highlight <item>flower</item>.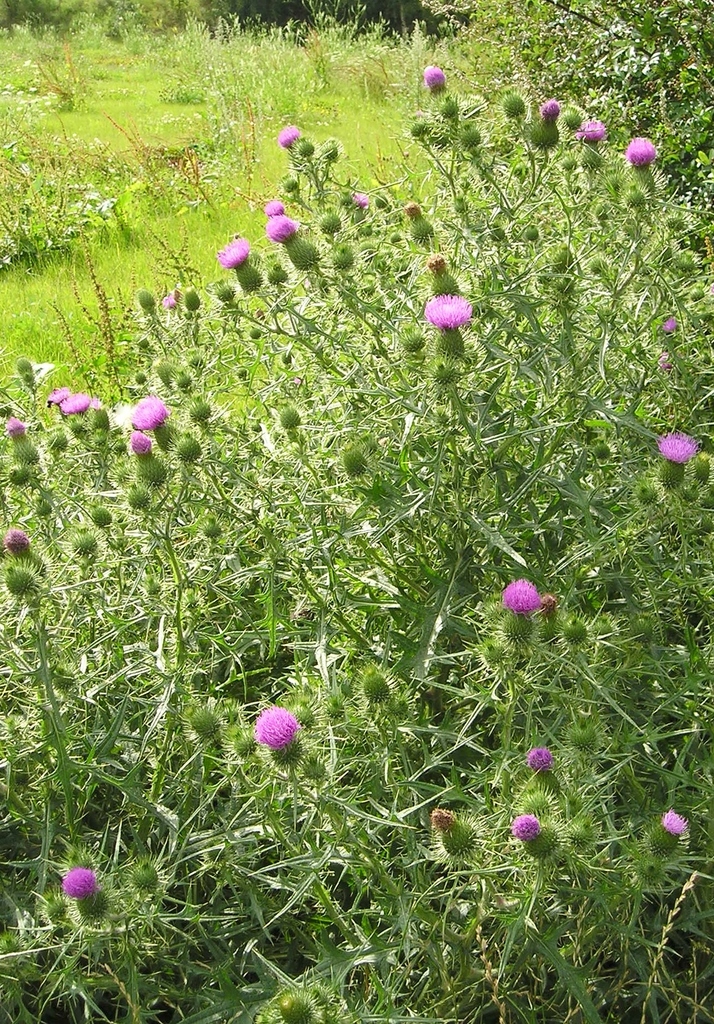
Highlighted region: detection(623, 138, 653, 168).
